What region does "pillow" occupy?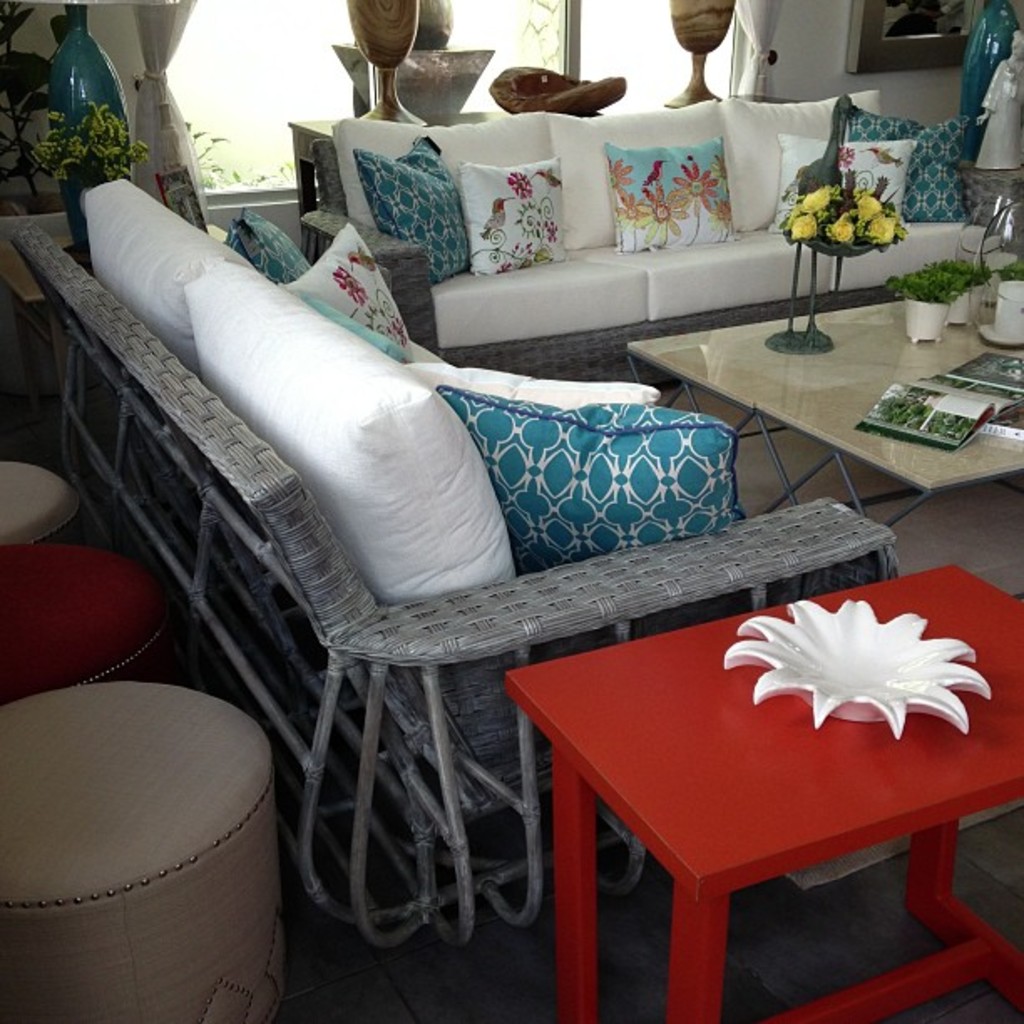
left=164, top=259, right=540, bottom=609.
